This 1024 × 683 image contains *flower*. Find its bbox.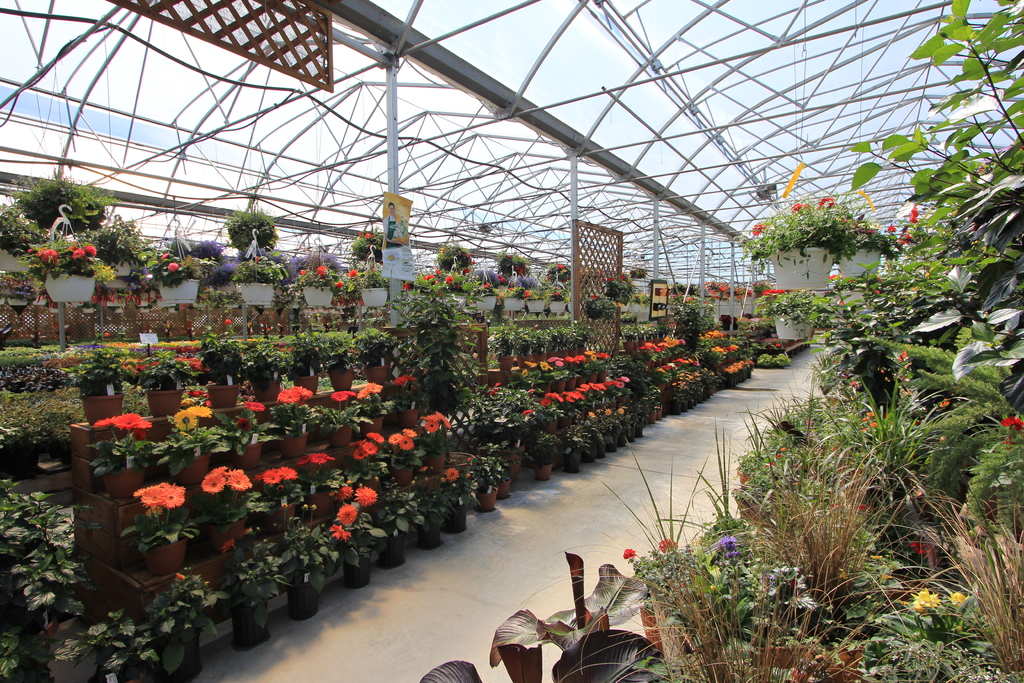
(x1=912, y1=539, x2=929, y2=554).
